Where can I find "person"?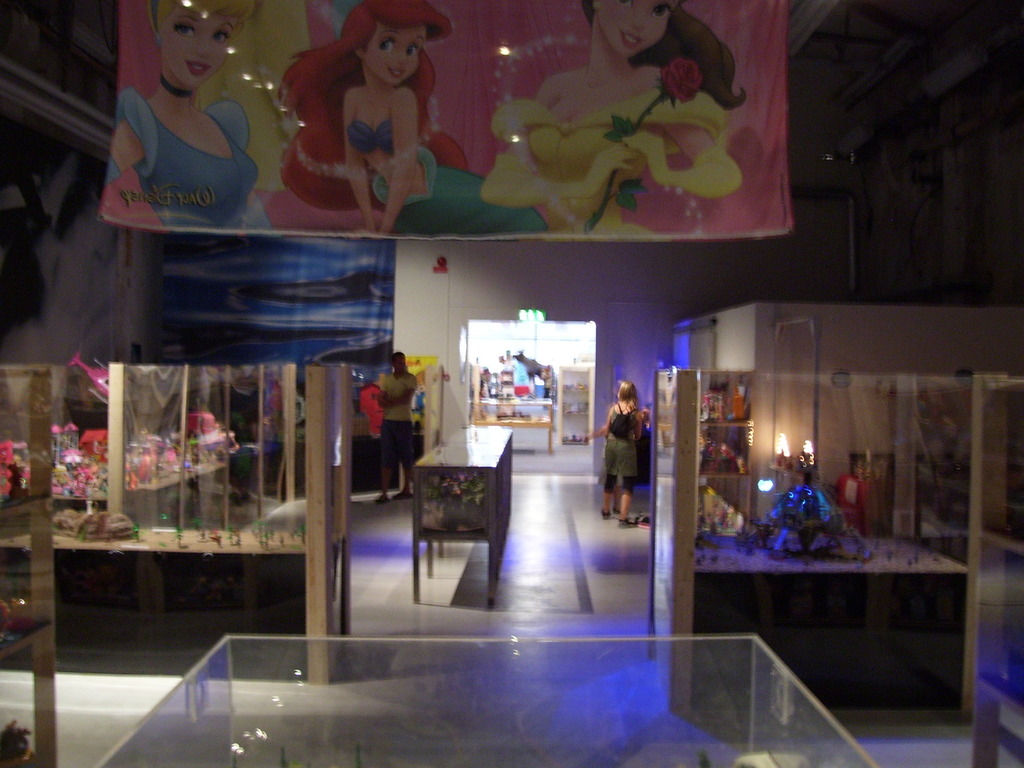
You can find it at 101,0,266,243.
